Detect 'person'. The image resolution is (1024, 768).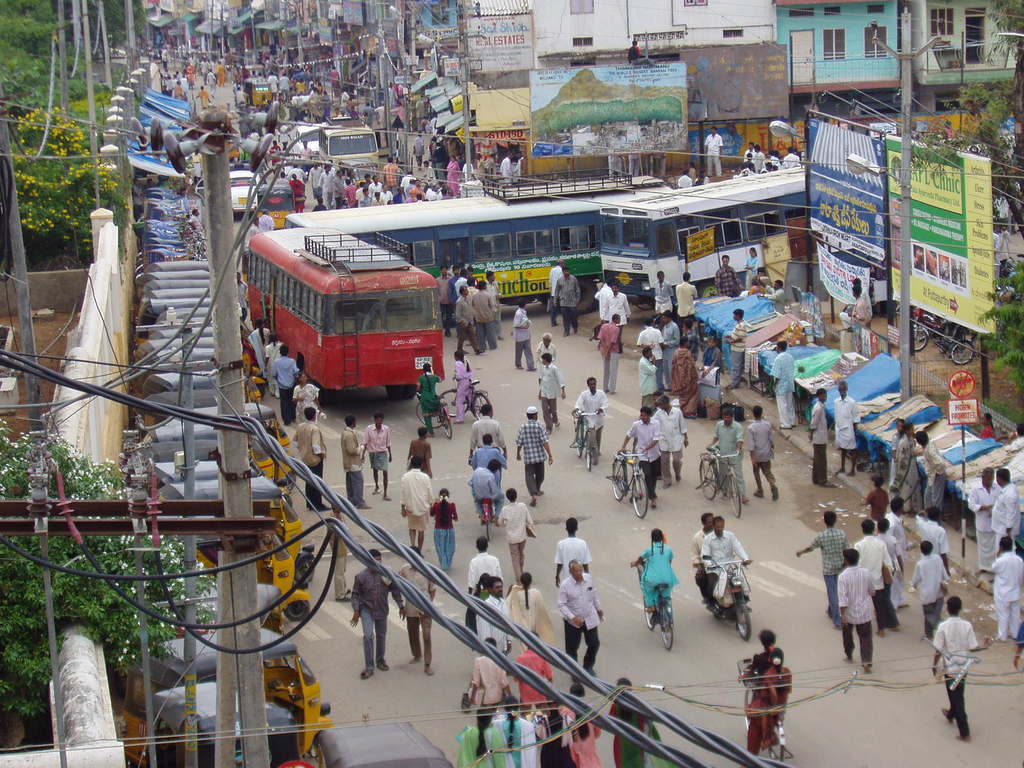
[538, 698, 579, 767].
